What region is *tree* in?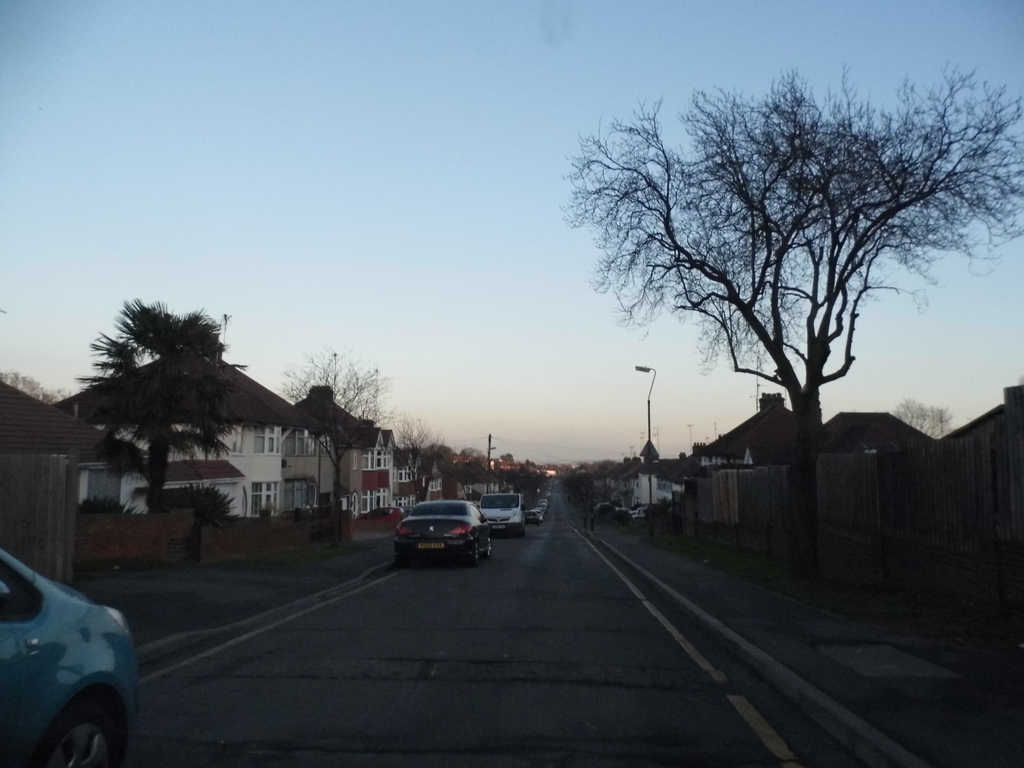
[876, 391, 954, 460].
